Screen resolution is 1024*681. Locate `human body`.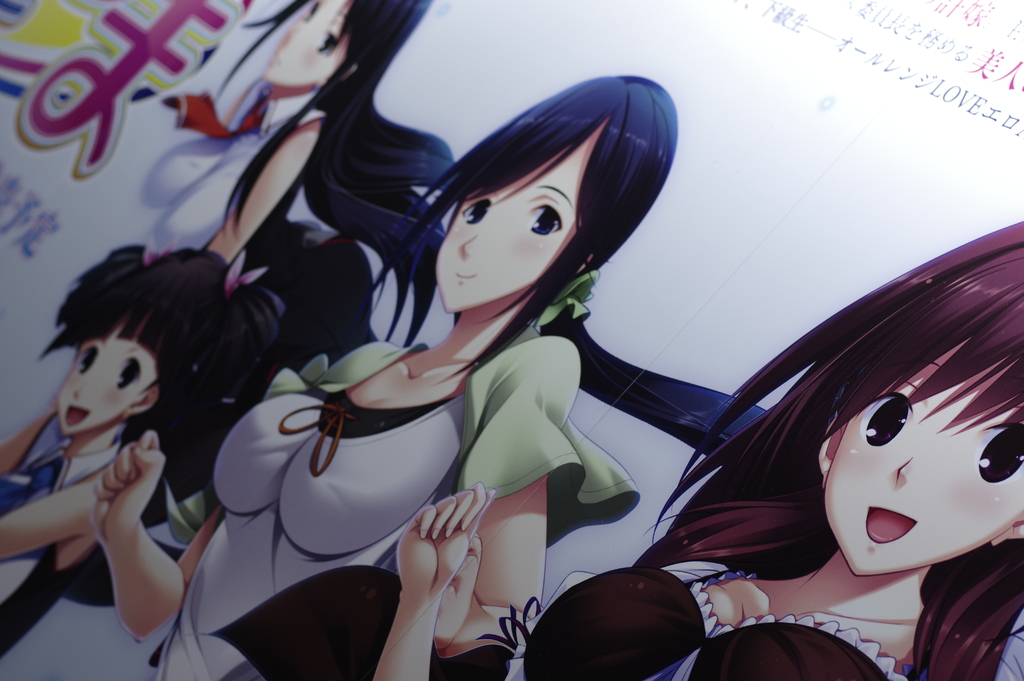
box(90, 313, 643, 680).
